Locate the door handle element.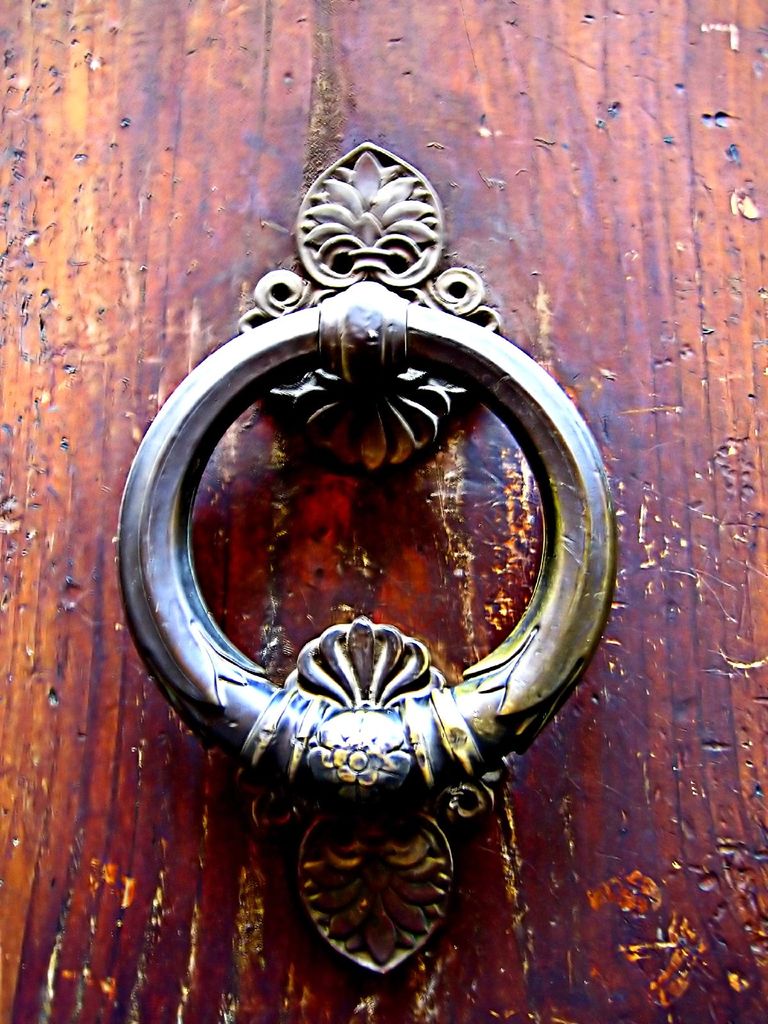
Element bbox: left=114, top=140, right=614, bottom=982.
